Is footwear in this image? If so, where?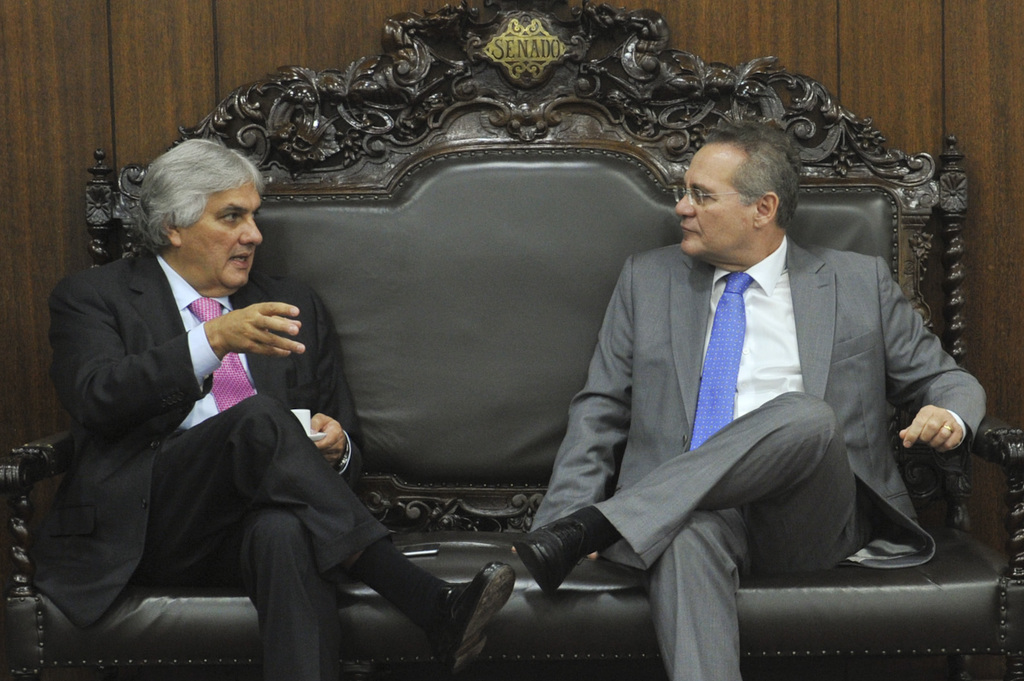
Yes, at region(436, 559, 516, 679).
